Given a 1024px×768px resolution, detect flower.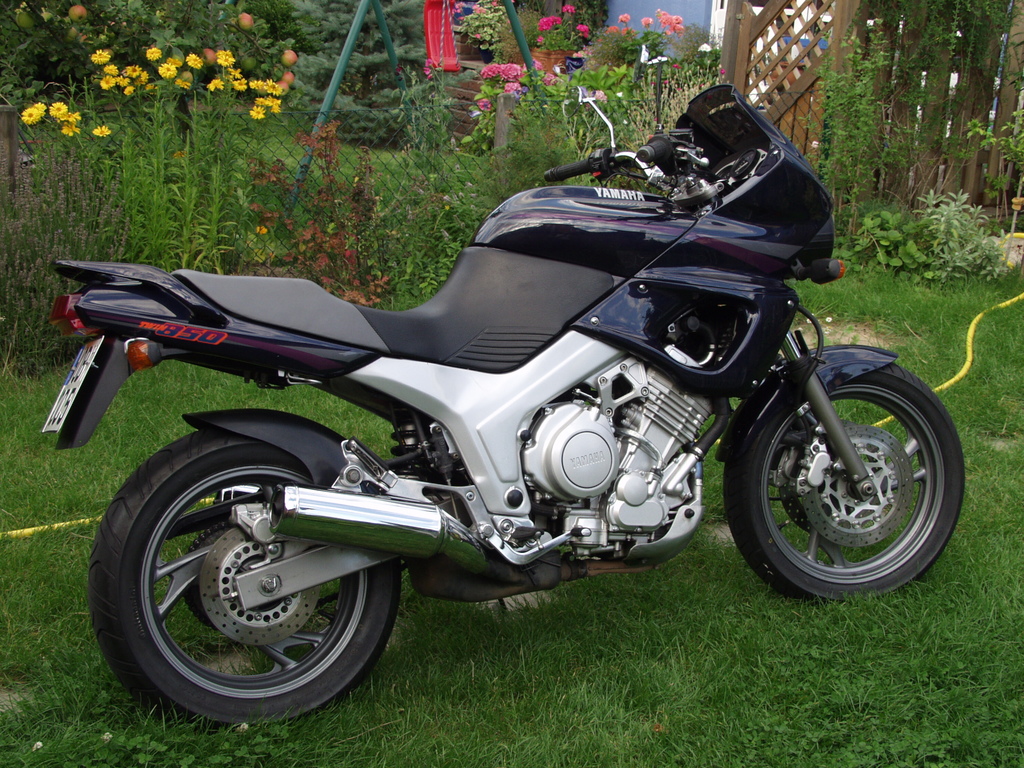
(x1=20, y1=108, x2=41, y2=130).
